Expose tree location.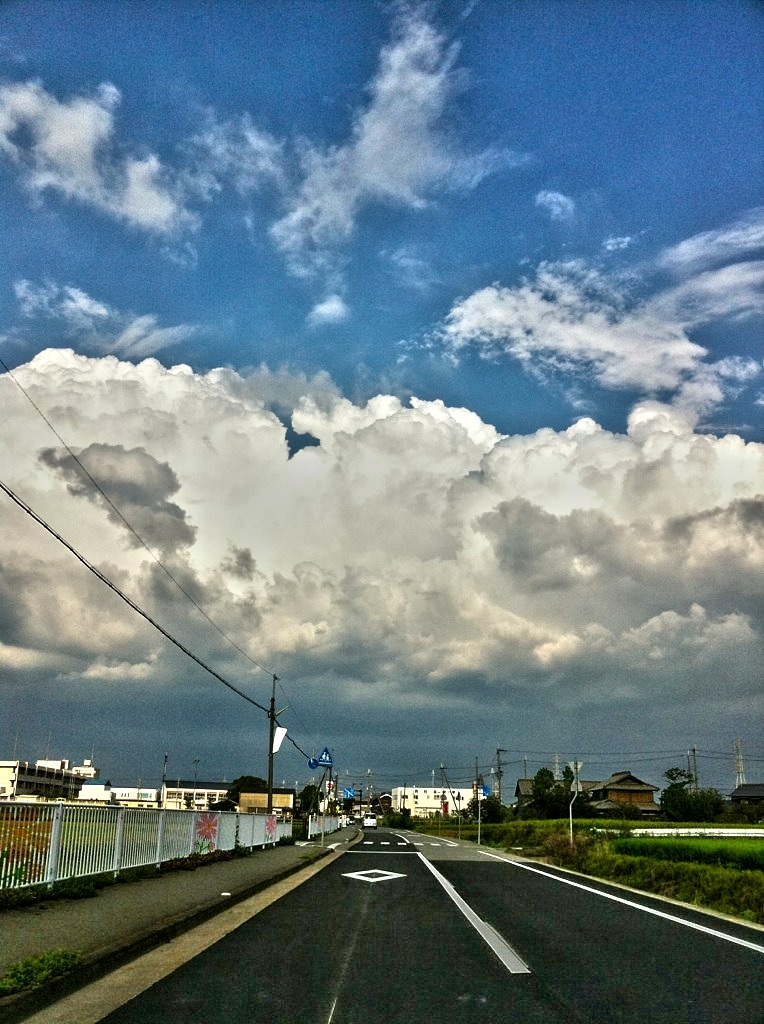
Exposed at bbox=[102, 790, 122, 808].
